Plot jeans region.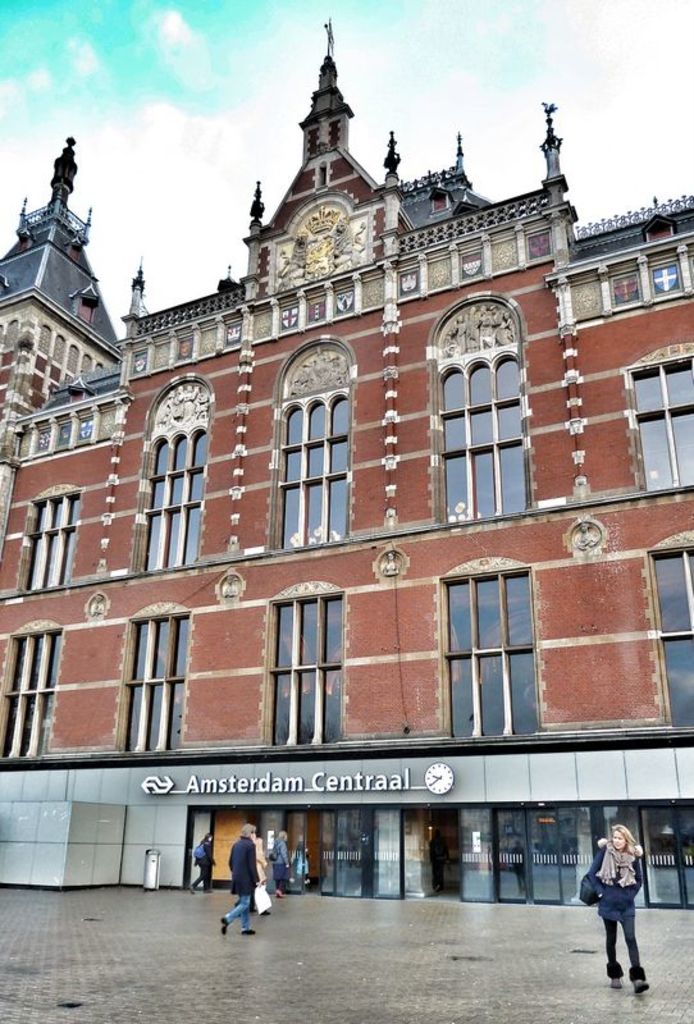
Plotted at (x1=224, y1=893, x2=251, y2=932).
